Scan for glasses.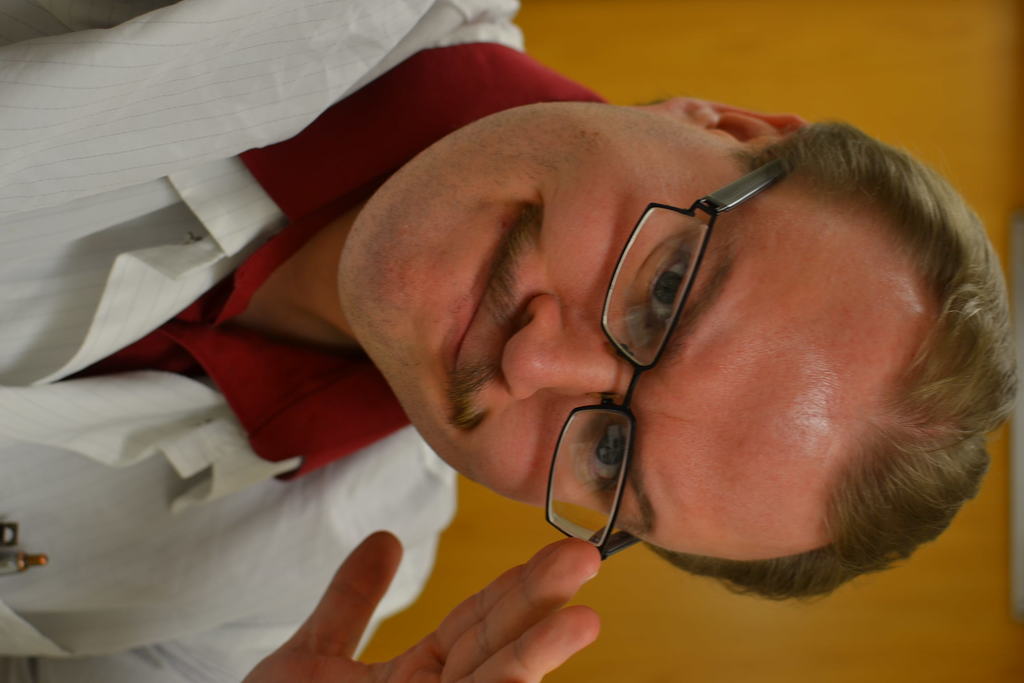
Scan result: 543, 147, 795, 568.
